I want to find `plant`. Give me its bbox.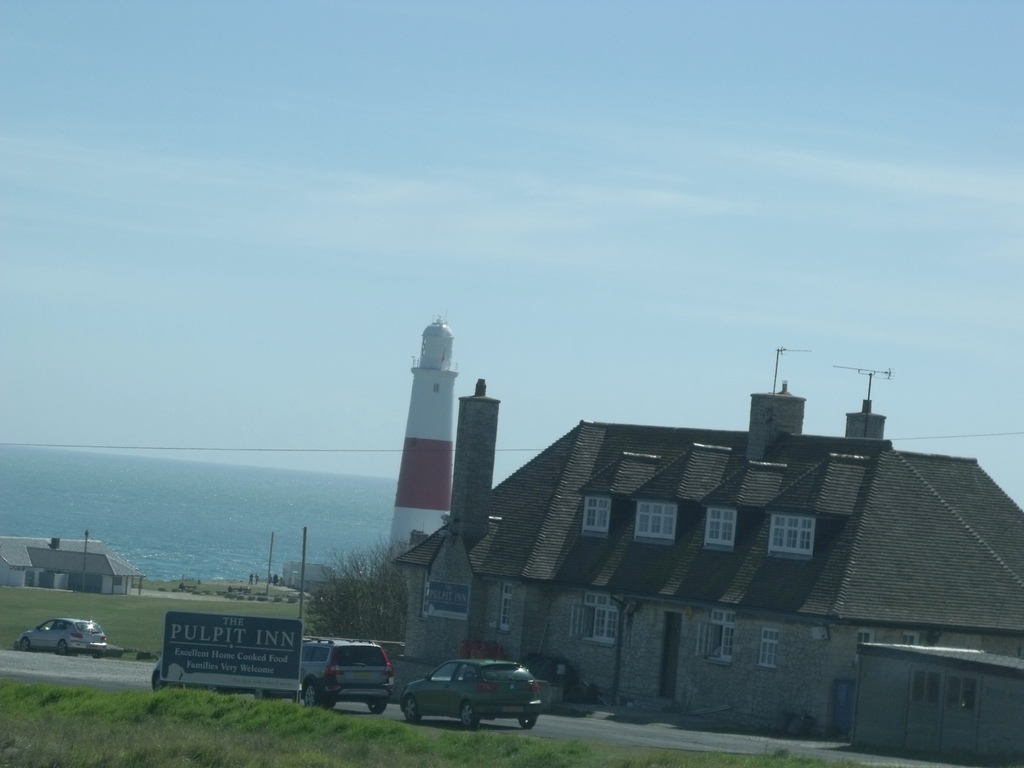
region(292, 532, 422, 642).
